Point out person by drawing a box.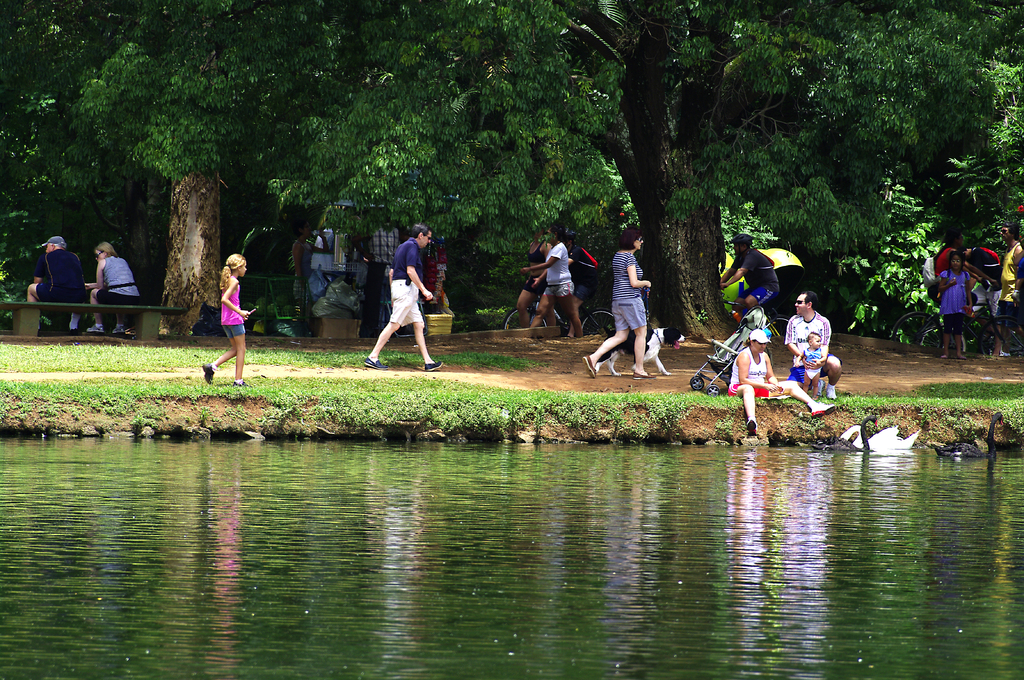
511,227,552,329.
